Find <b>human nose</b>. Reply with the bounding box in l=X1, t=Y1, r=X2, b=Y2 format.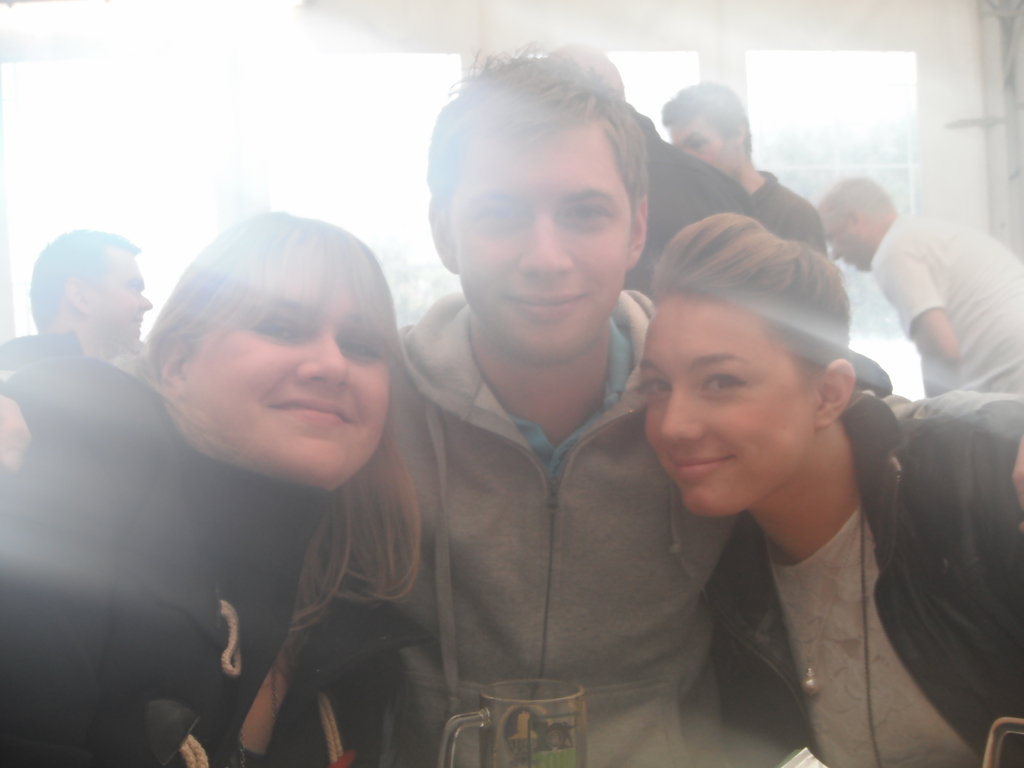
l=831, t=244, r=840, b=261.
